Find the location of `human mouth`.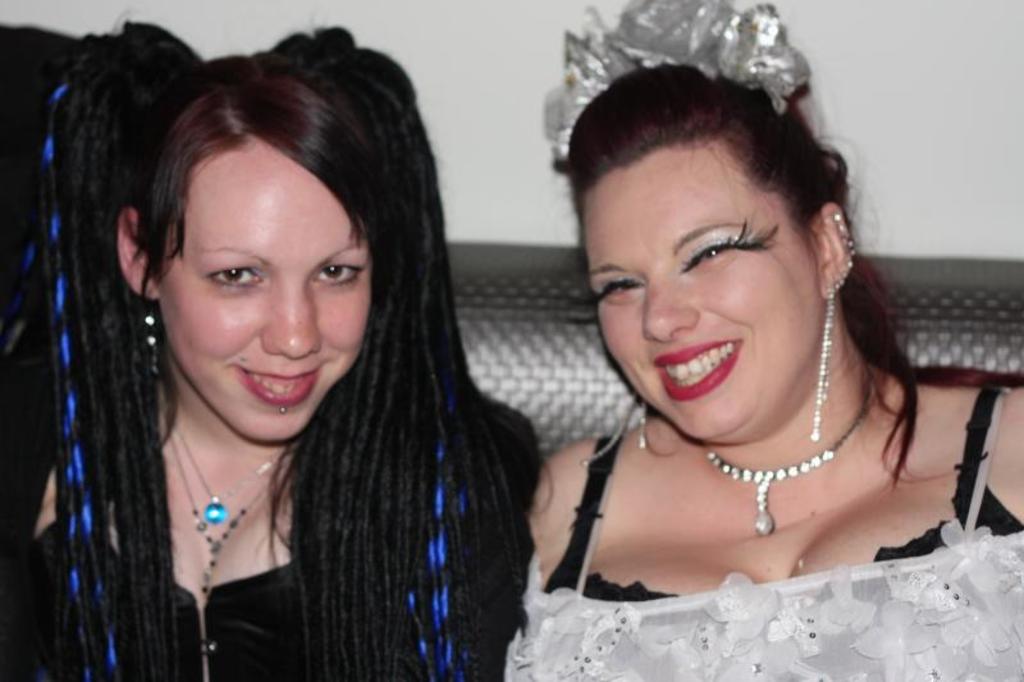
Location: left=227, top=362, right=323, bottom=409.
